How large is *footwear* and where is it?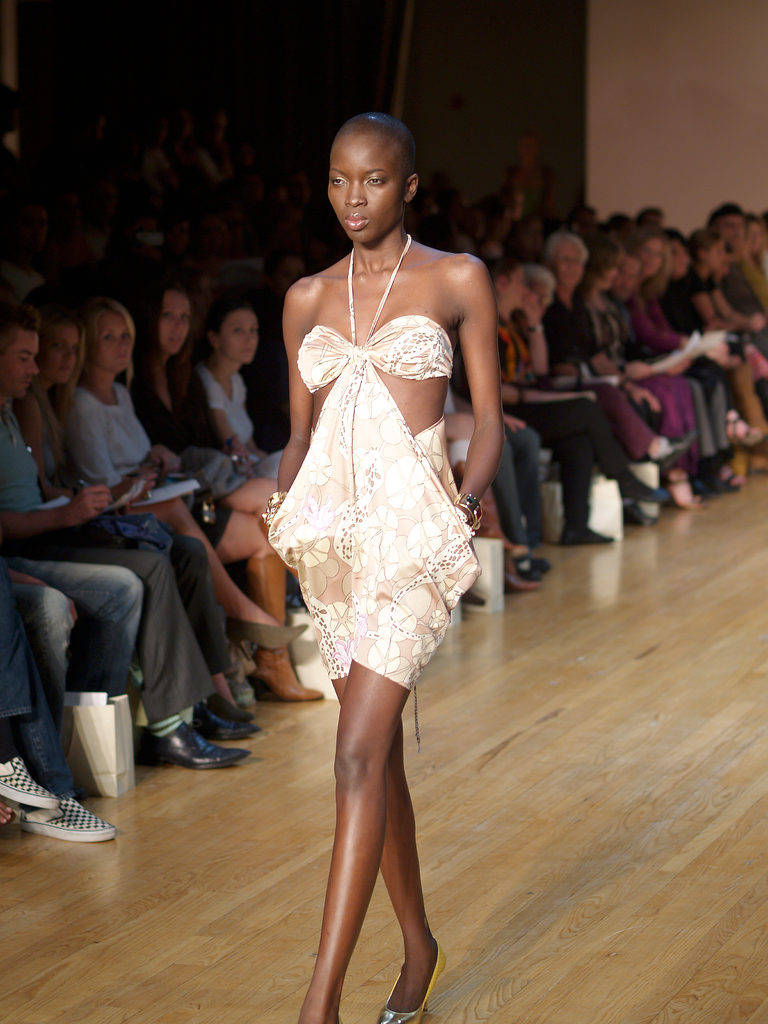
Bounding box: Rect(625, 476, 663, 497).
